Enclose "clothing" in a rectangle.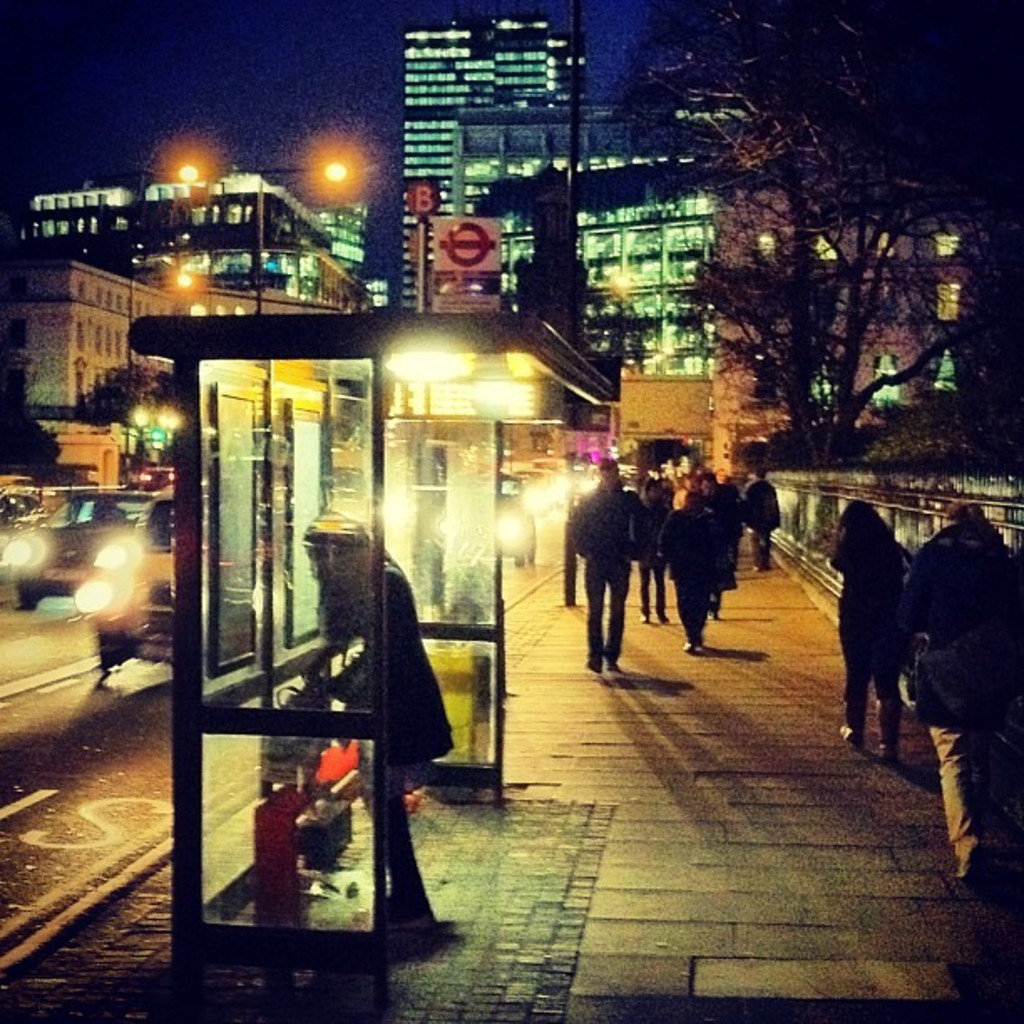
661:512:738:634.
